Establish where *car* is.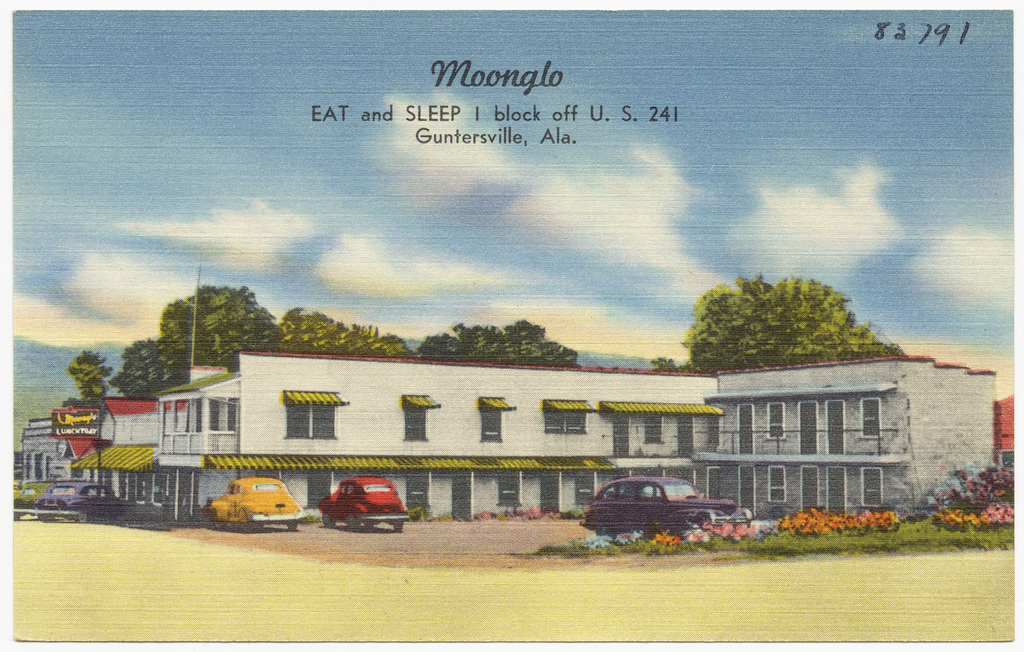
Established at locate(49, 481, 124, 524).
